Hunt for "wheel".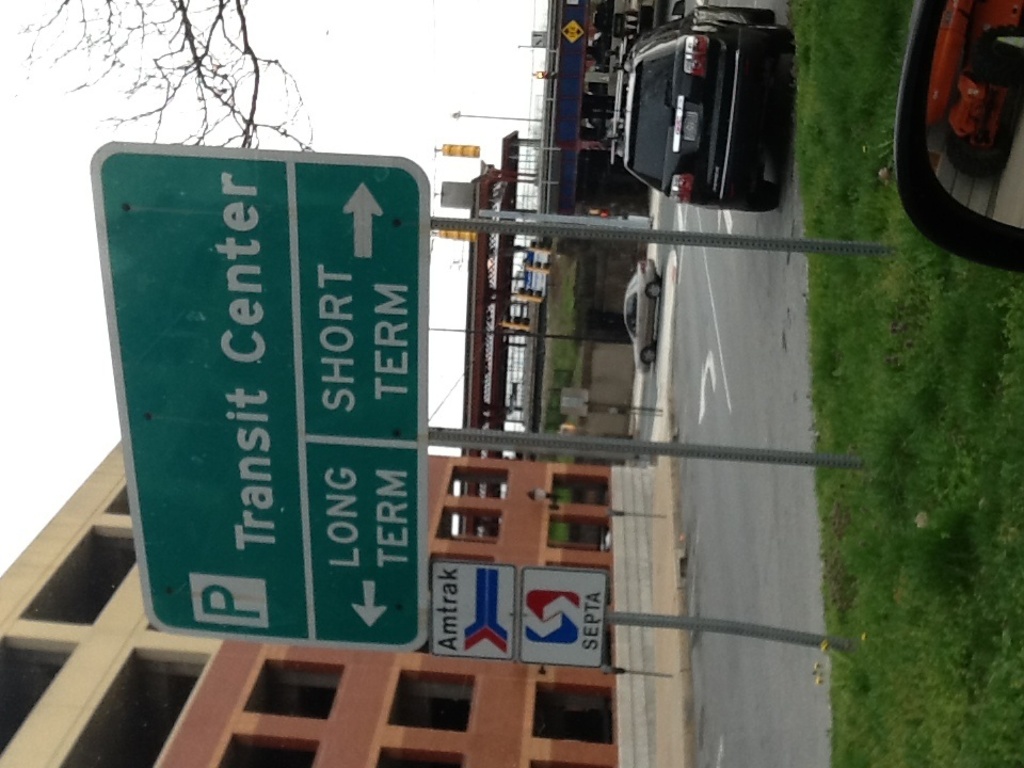
Hunted down at <box>644,341,651,367</box>.
